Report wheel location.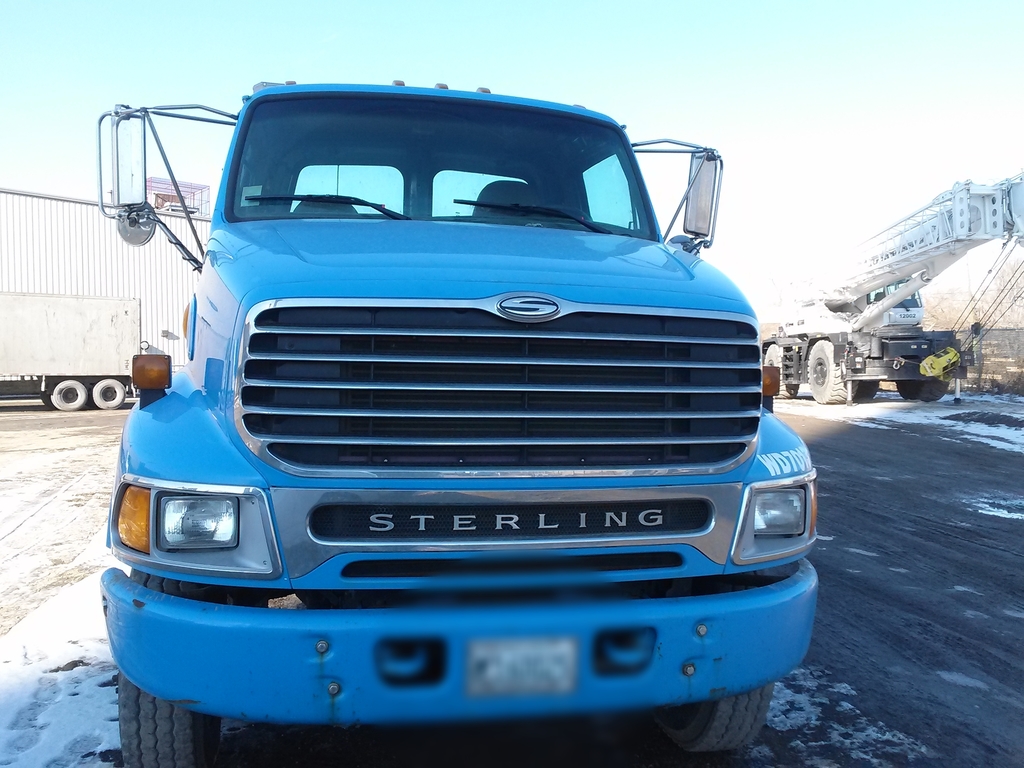
Report: region(803, 340, 854, 403).
